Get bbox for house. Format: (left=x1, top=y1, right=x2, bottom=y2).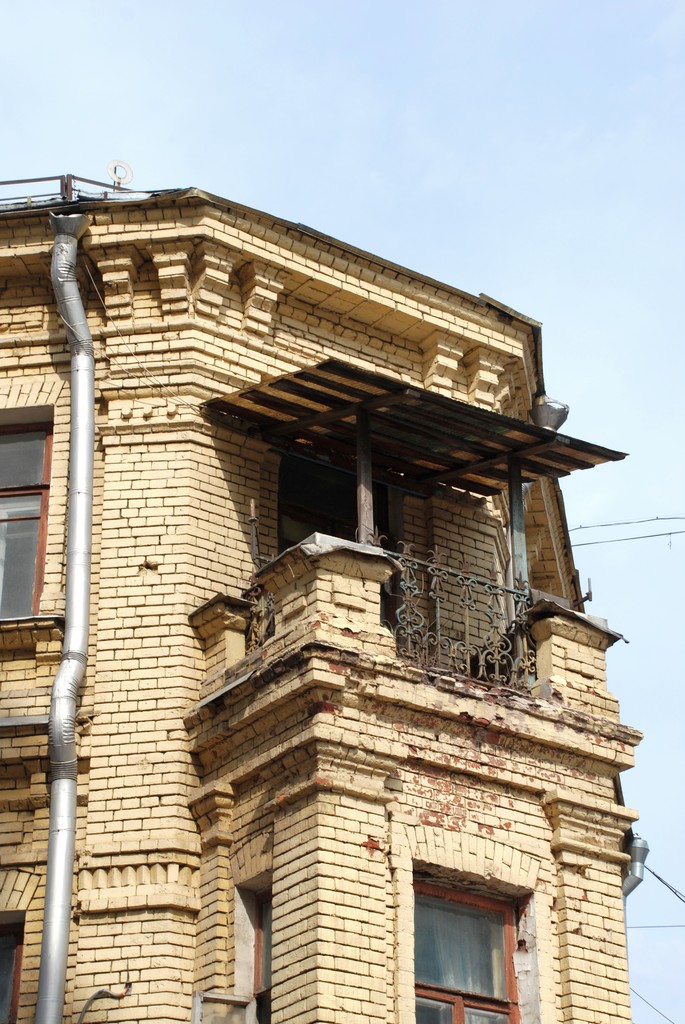
(left=0, top=162, right=633, bottom=1023).
